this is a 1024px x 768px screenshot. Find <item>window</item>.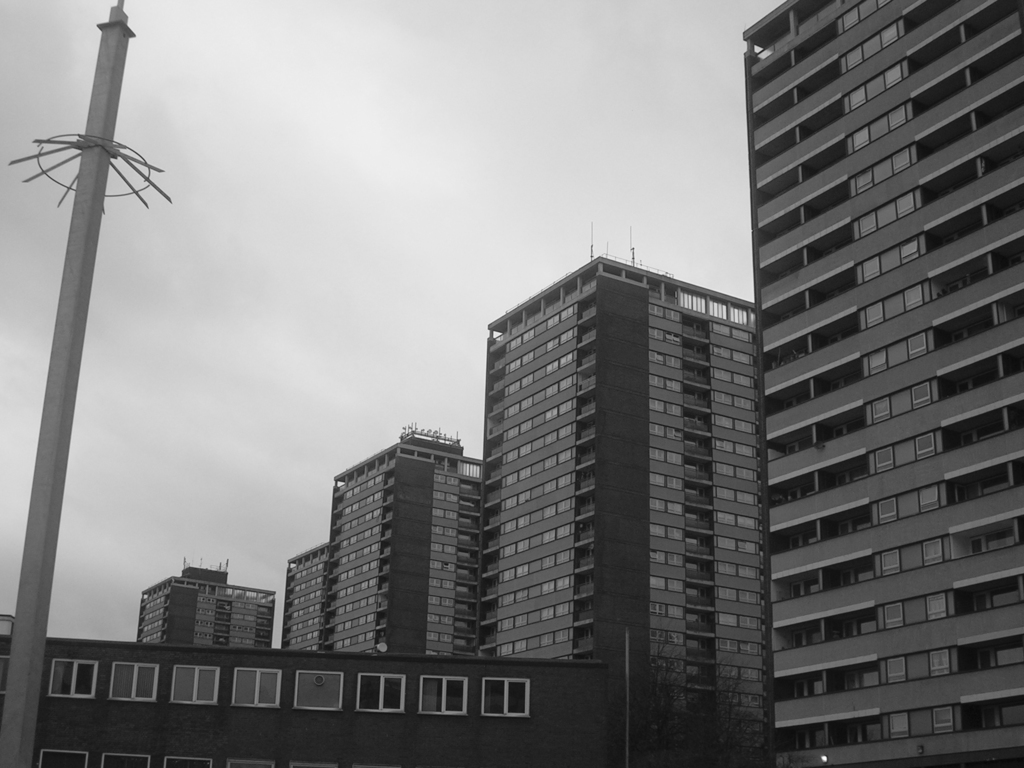
Bounding box: BBox(52, 659, 99, 698).
